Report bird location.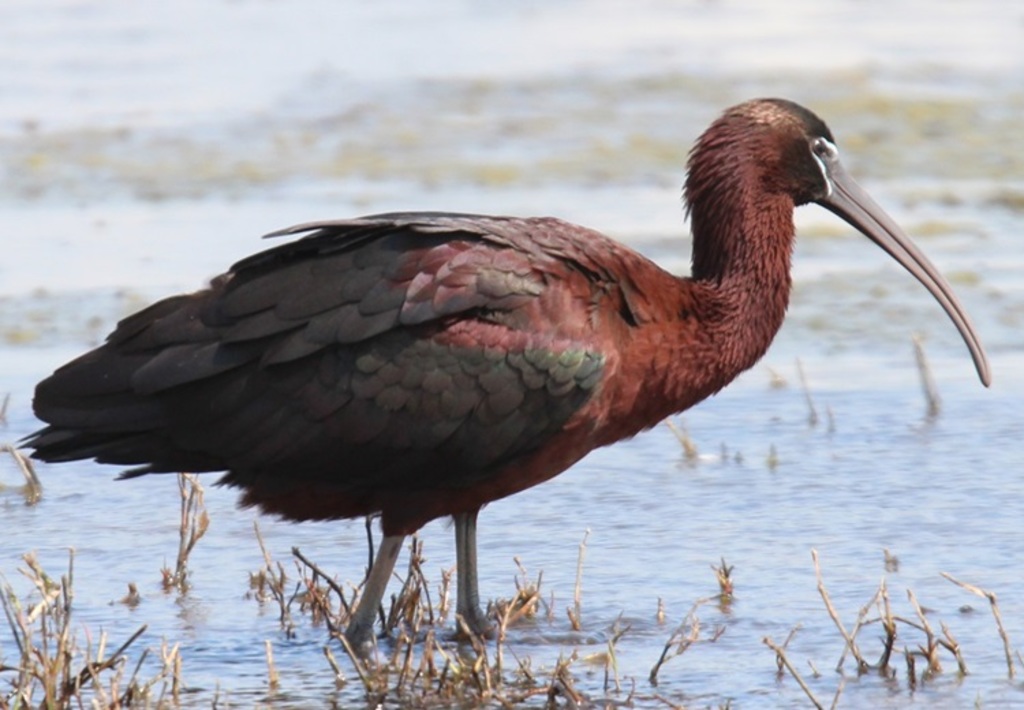
Report: [left=38, top=100, right=984, bottom=654].
